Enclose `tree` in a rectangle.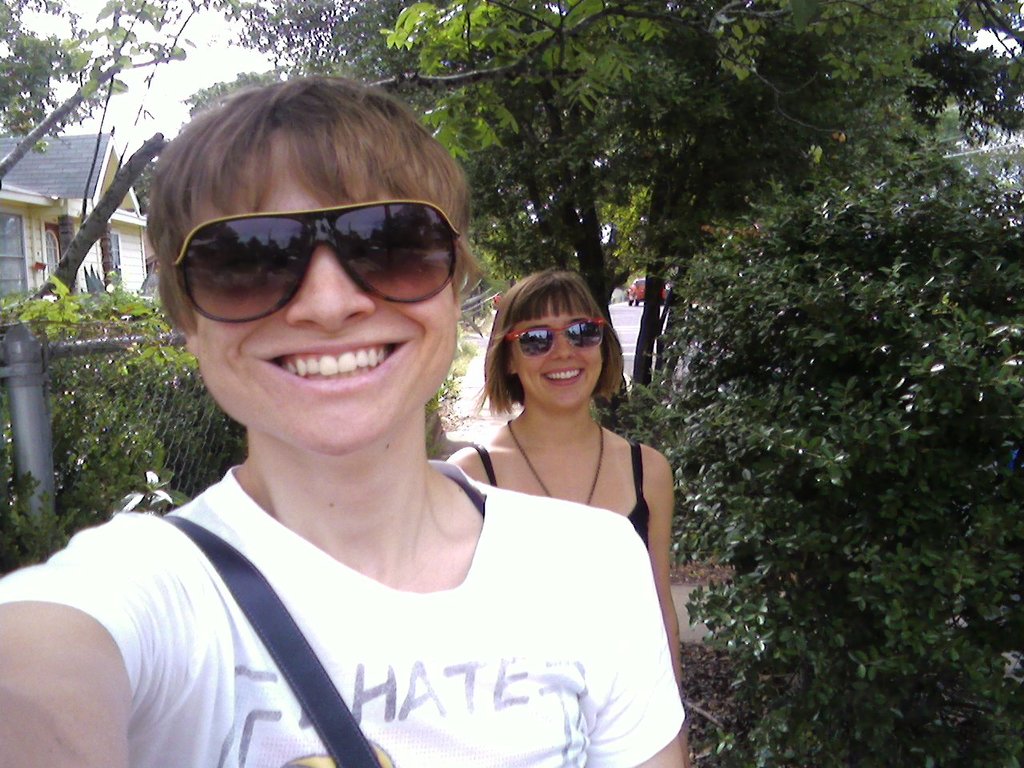
{"x1": 379, "y1": 0, "x2": 983, "y2": 406}.
